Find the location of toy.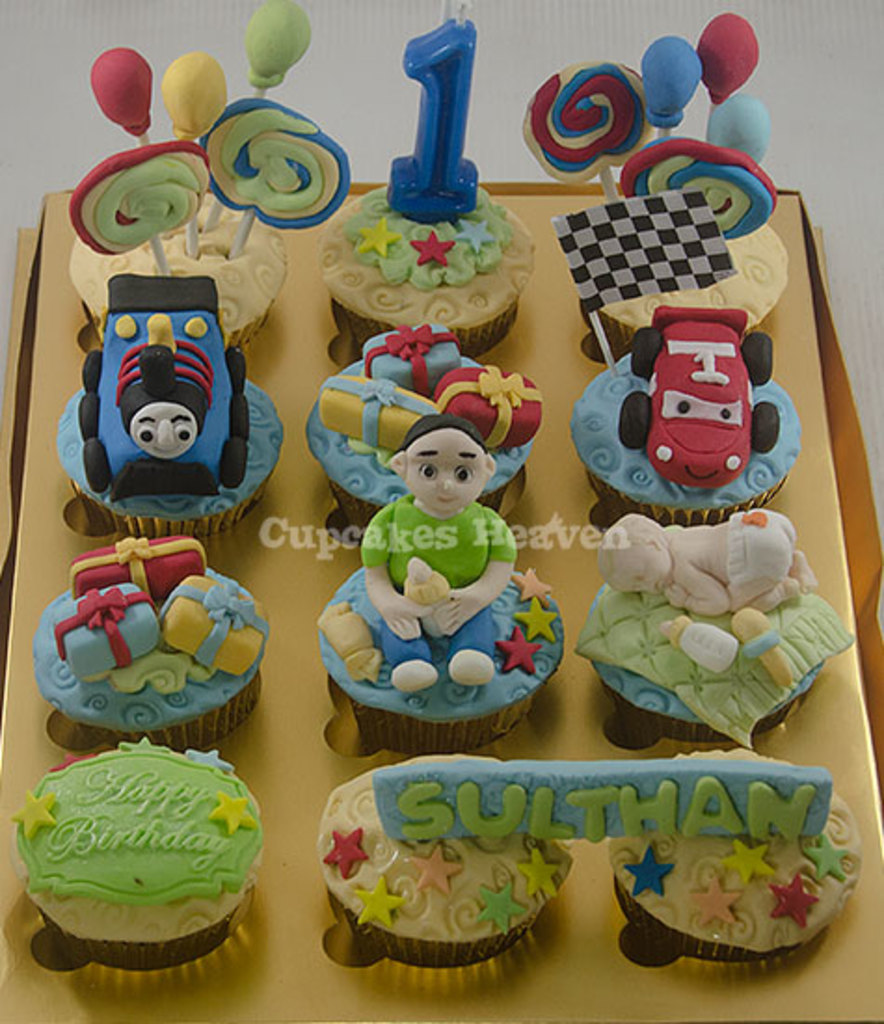
Location: <box>355,317,462,393</box>.
